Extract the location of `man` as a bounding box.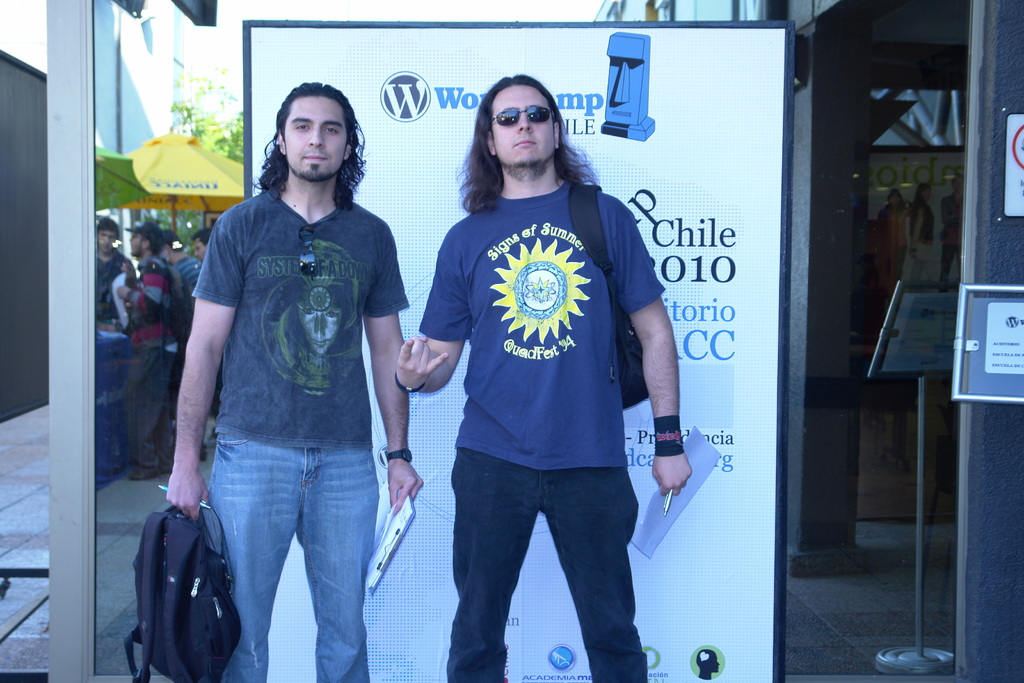
(left=392, top=72, right=697, bottom=682).
